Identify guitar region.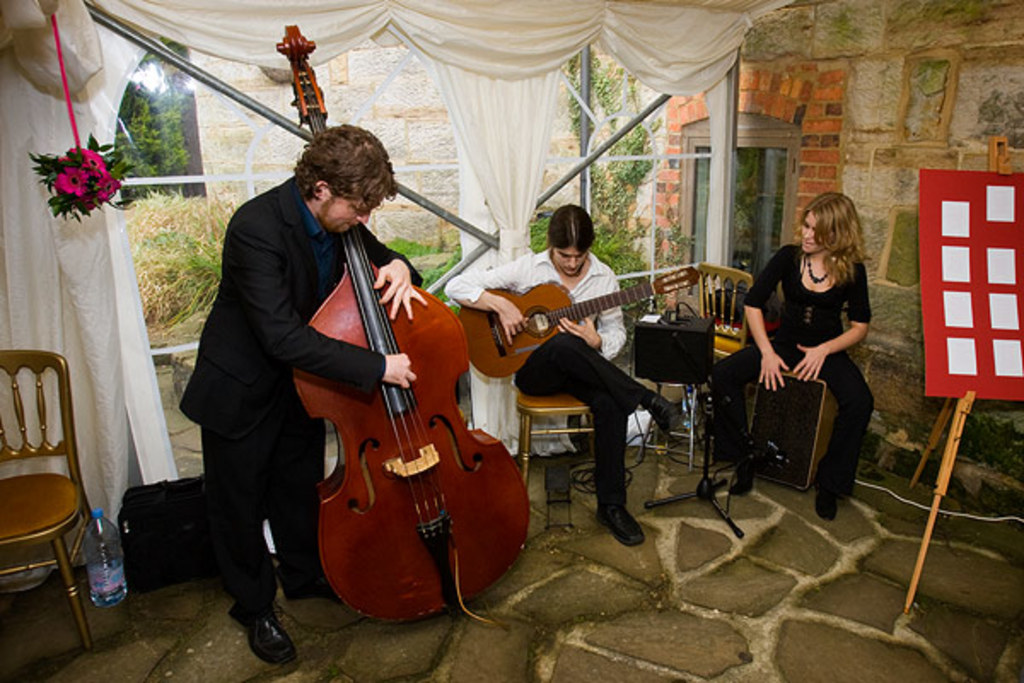
Region: Rect(457, 263, 705, 379).
